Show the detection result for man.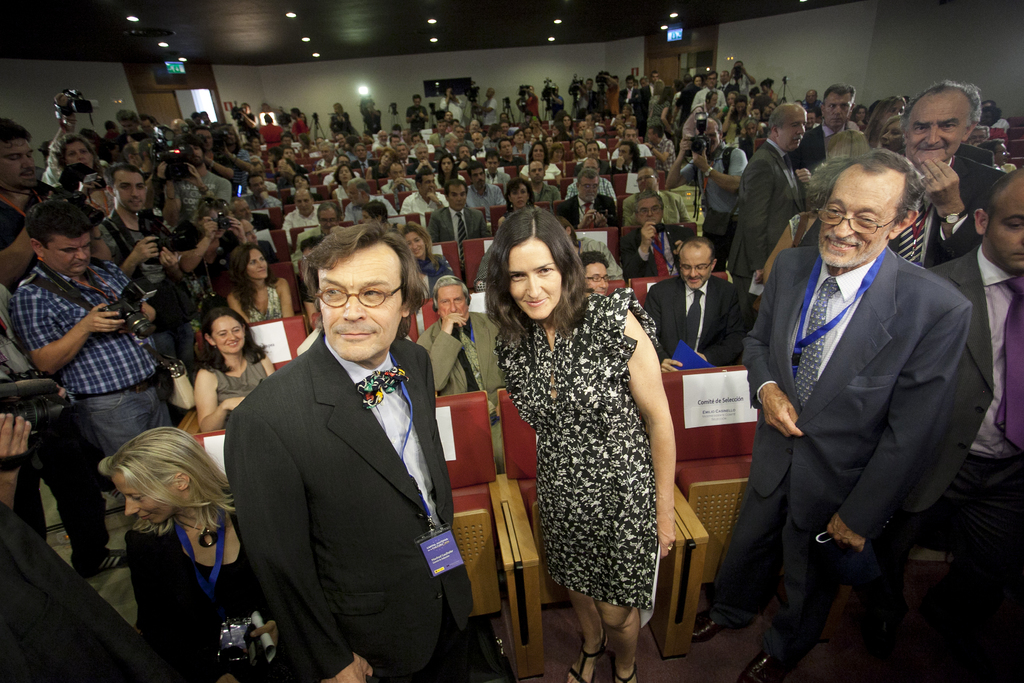
x1=467, y1=164, x2=509, y2=204.
